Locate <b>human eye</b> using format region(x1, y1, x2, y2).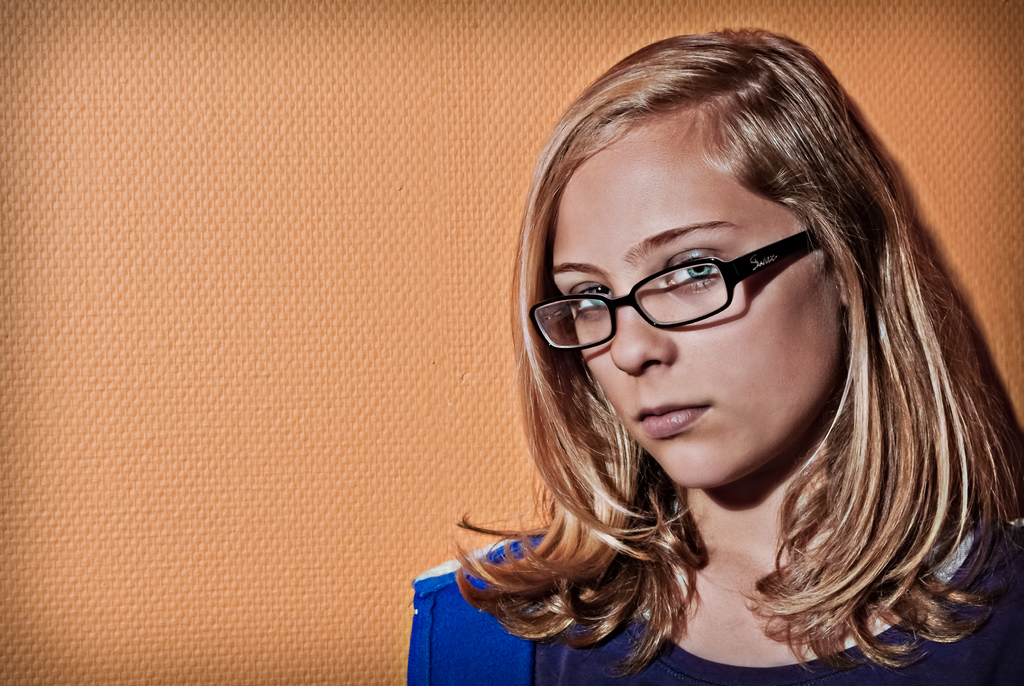
region(660, 247, 739, 299).
